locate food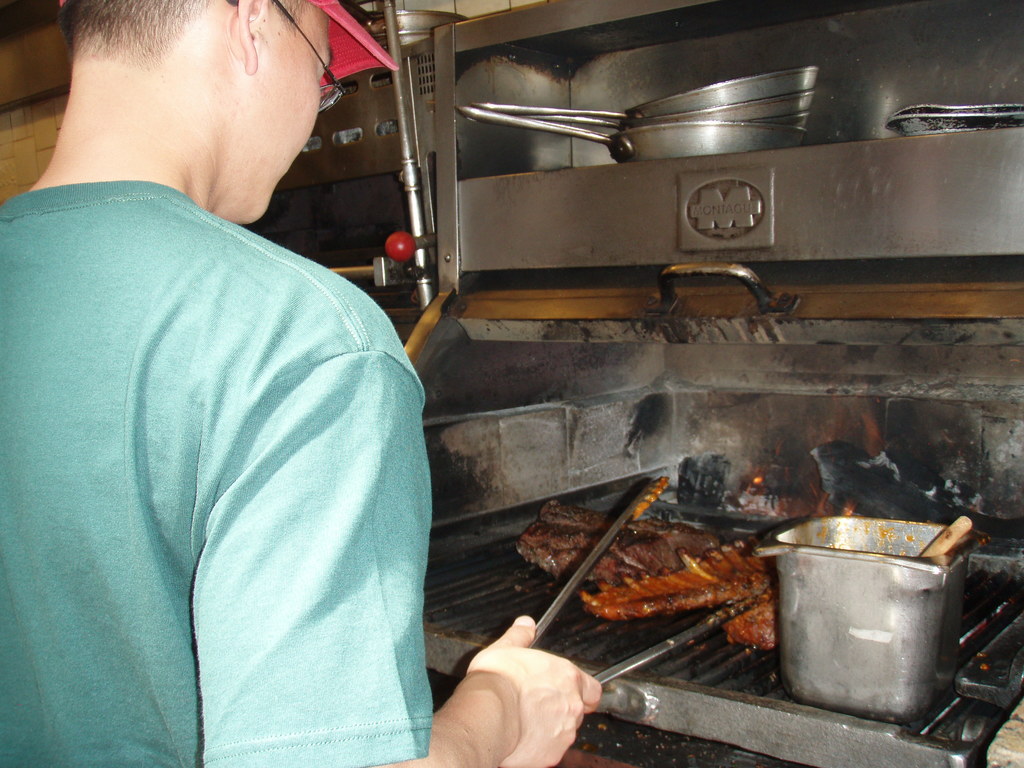
x1=724 y1=590 x2=780 y2=657
